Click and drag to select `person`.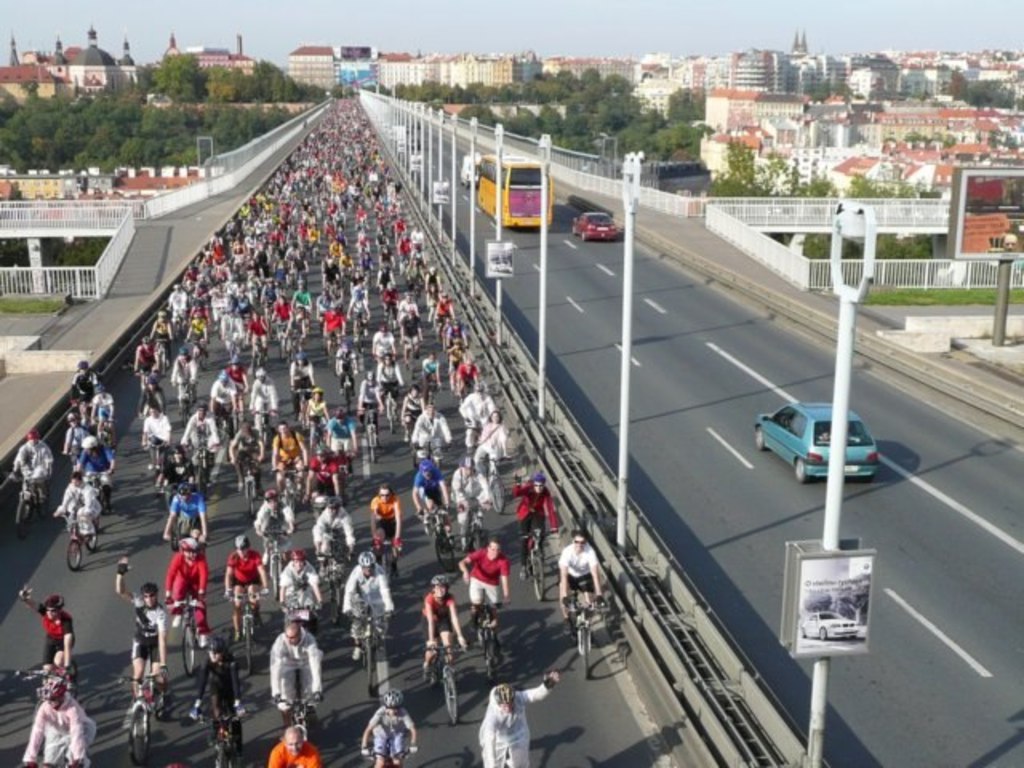
Selection: 454/534/512/622.
